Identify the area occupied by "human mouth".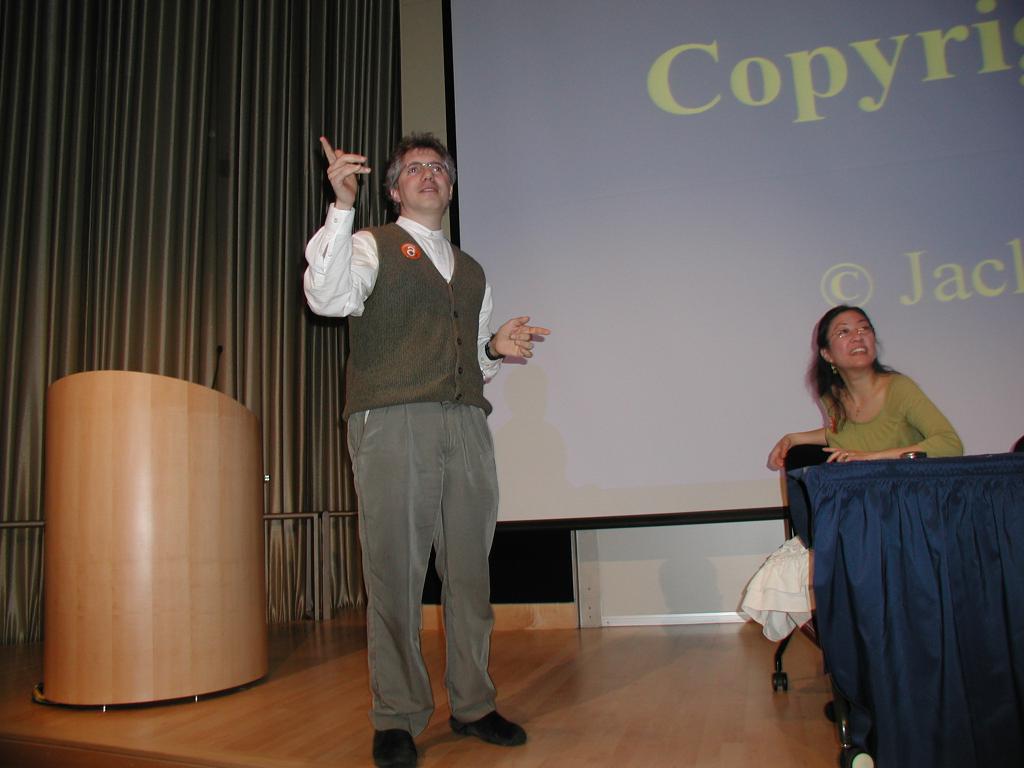
Area: 416:184:439:193.
